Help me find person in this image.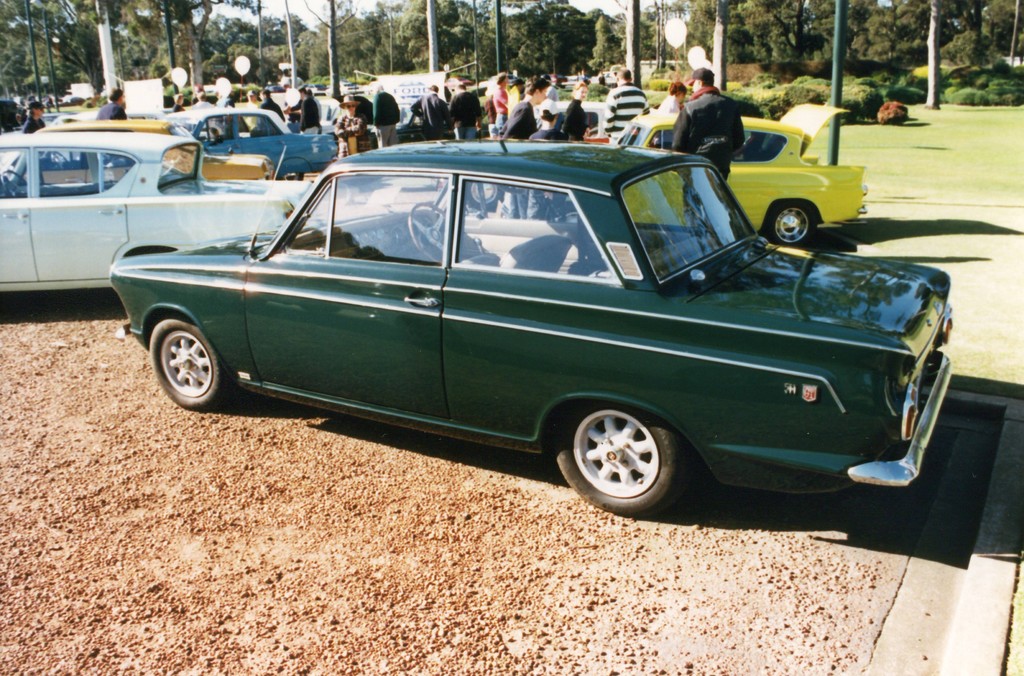
Found it: 411,79,454,145.
